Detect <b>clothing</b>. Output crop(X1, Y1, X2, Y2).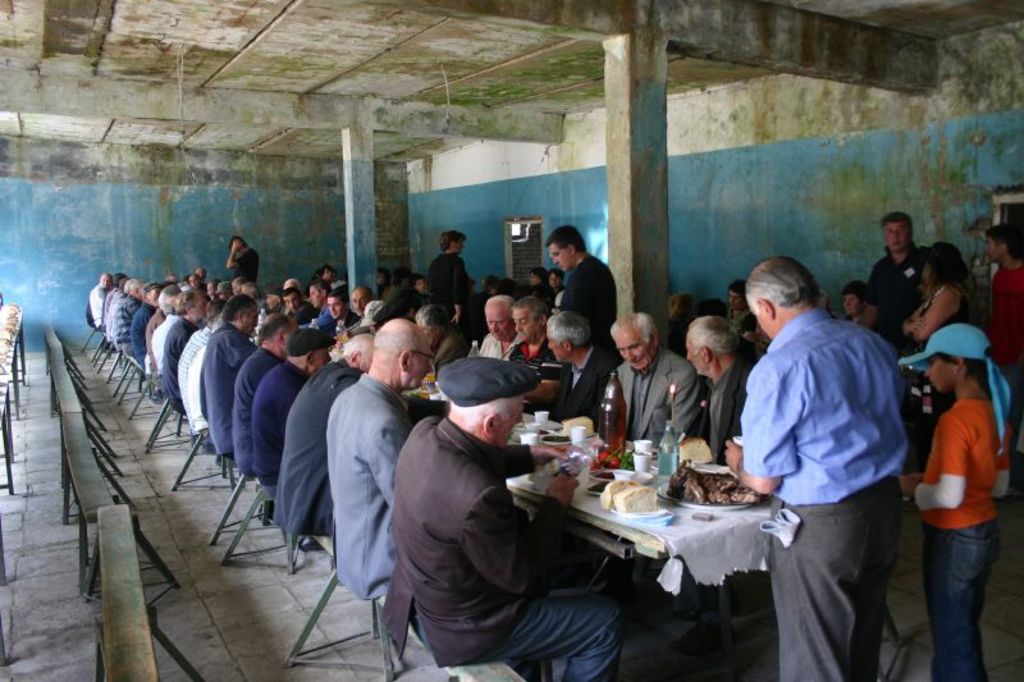
crop(201, 320, 255, 476).
